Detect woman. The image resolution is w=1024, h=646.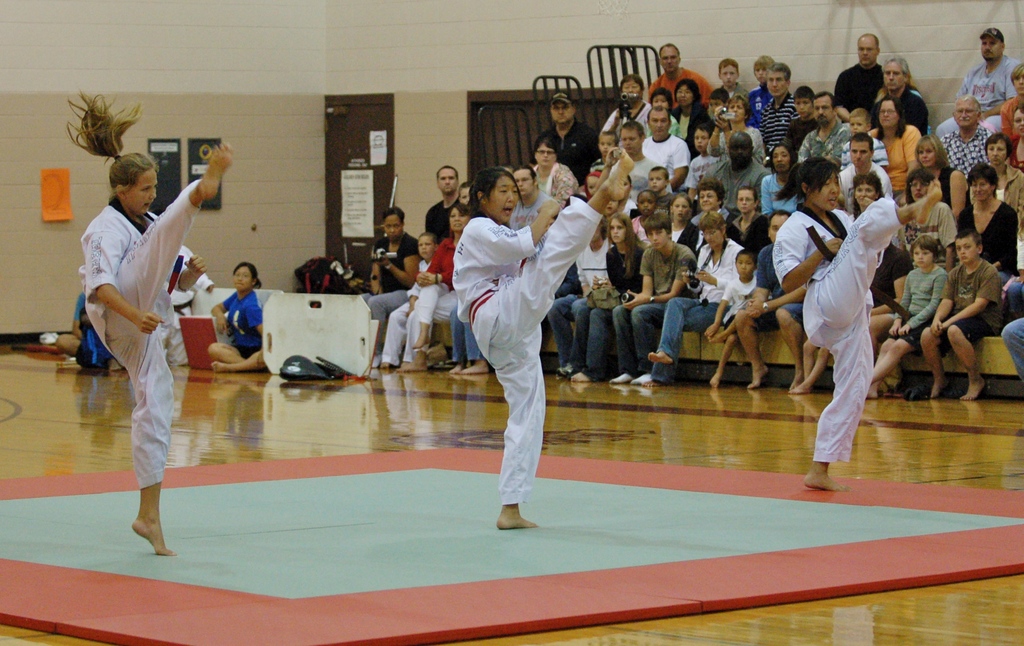
{"left": 862, "top": 106, "right": 928, "bottom": 197}.
